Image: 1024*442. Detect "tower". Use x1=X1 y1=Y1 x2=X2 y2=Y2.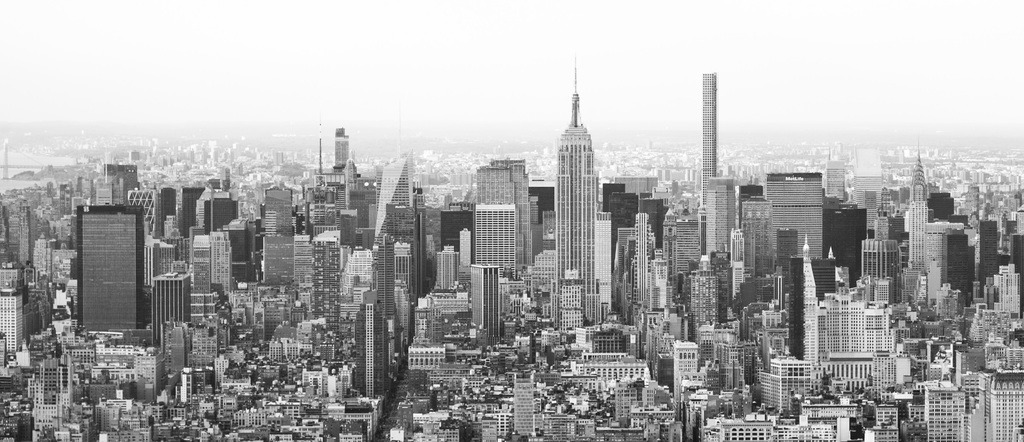
x1=367 y1=221 x2=393 y2=341.
